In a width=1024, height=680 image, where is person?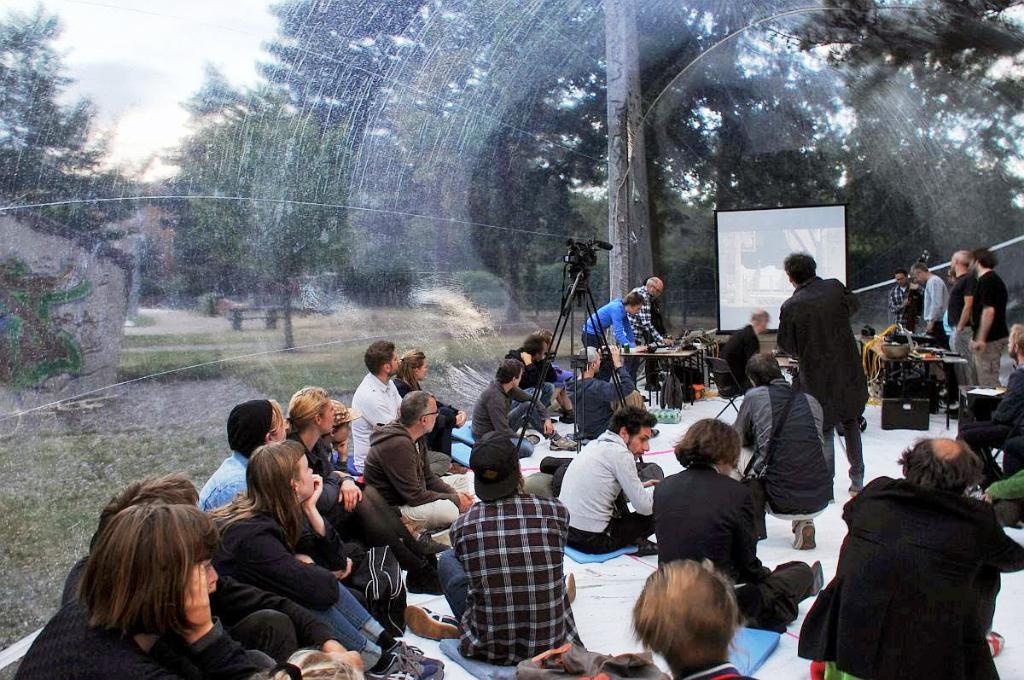
(x1=792, y1=255, x2=883, y2=499).
